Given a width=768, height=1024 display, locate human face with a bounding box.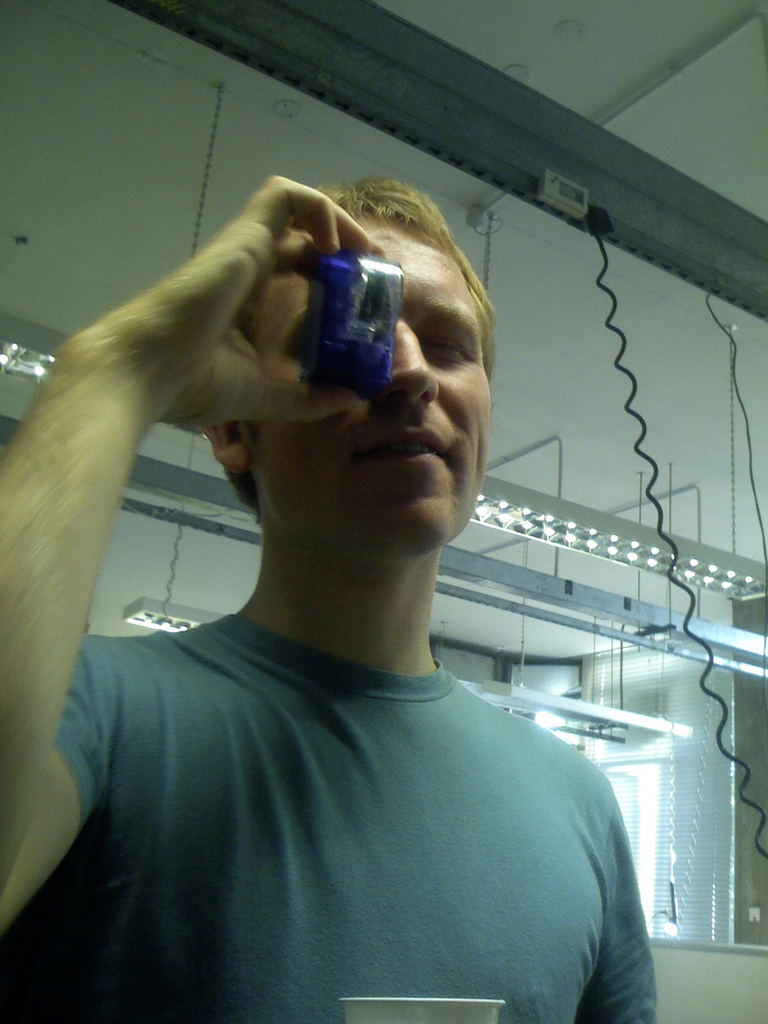
Located: BBox(252, 218, 493, 565).
